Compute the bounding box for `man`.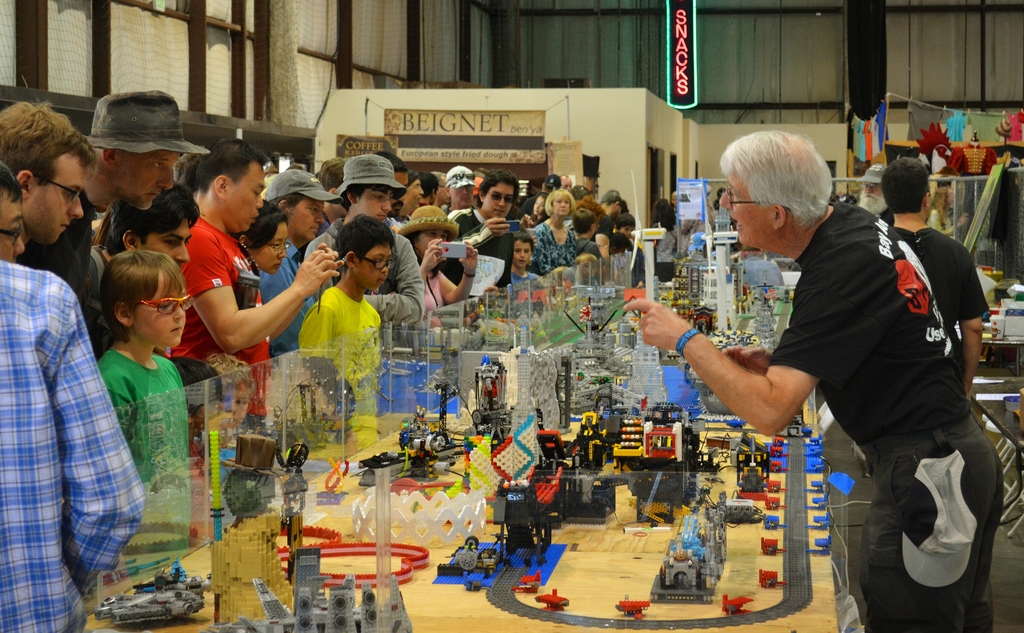
pyautogui.locateOnScreen(852, 163, 889, 213).
